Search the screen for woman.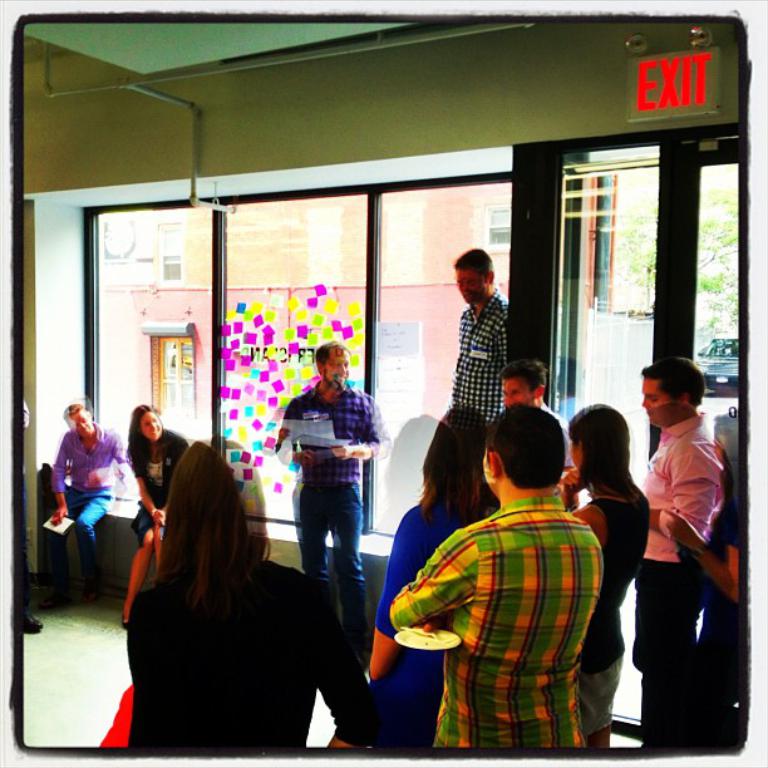
Found at (x1=363, y1=400, x2=508, y2=757).
